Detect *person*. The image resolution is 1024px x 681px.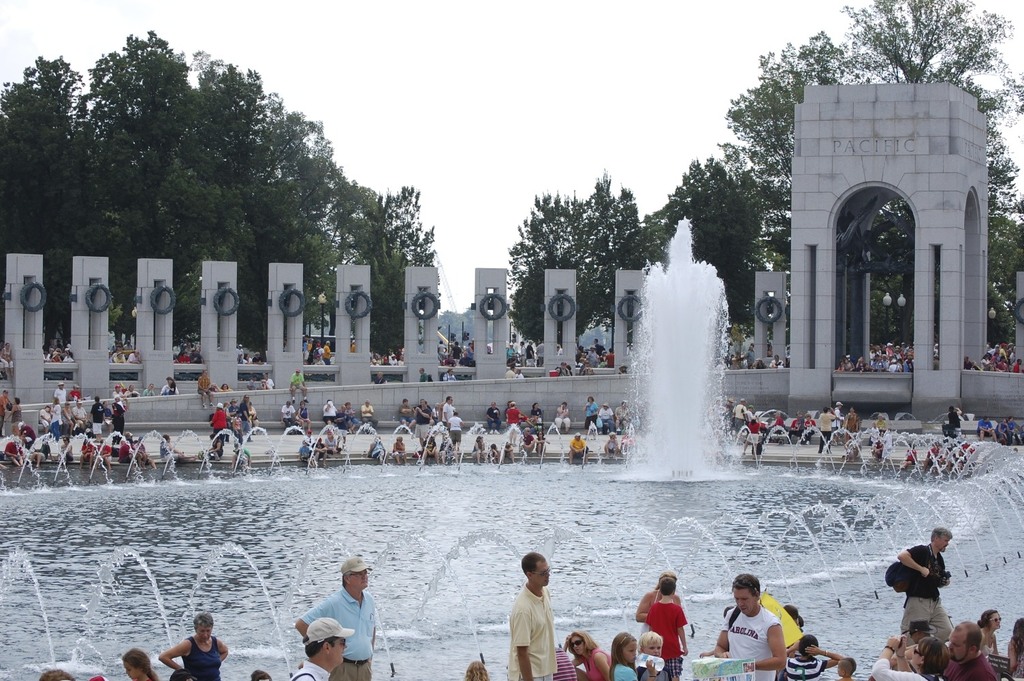
925:438:940:466.
